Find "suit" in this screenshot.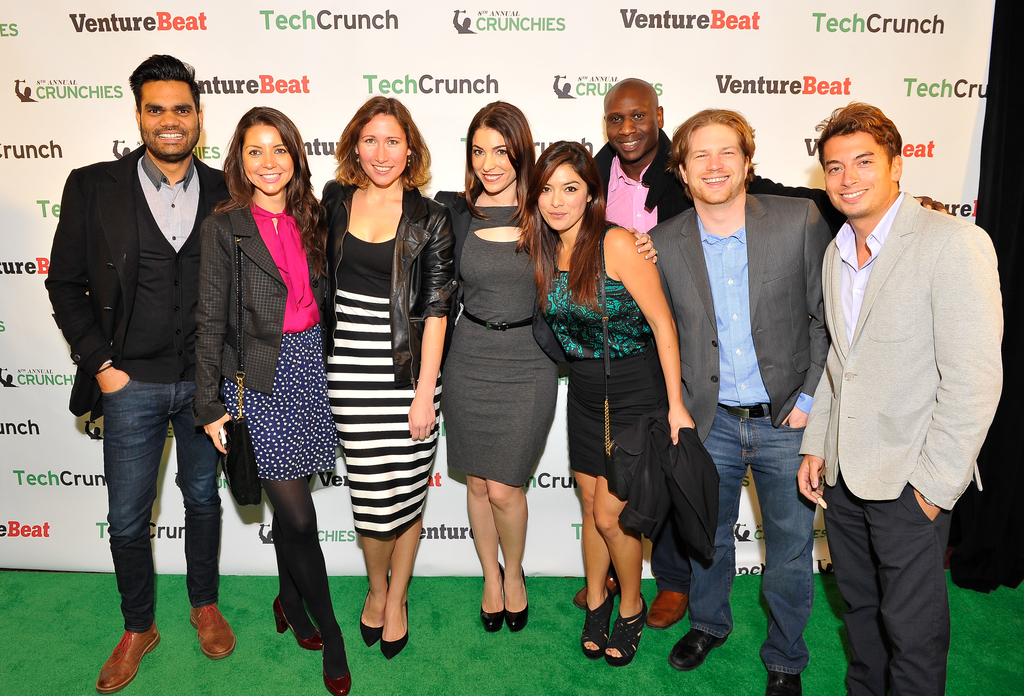
The bounding box for "suit" is [x1=438, y1=191, x2=569, y2=368].
